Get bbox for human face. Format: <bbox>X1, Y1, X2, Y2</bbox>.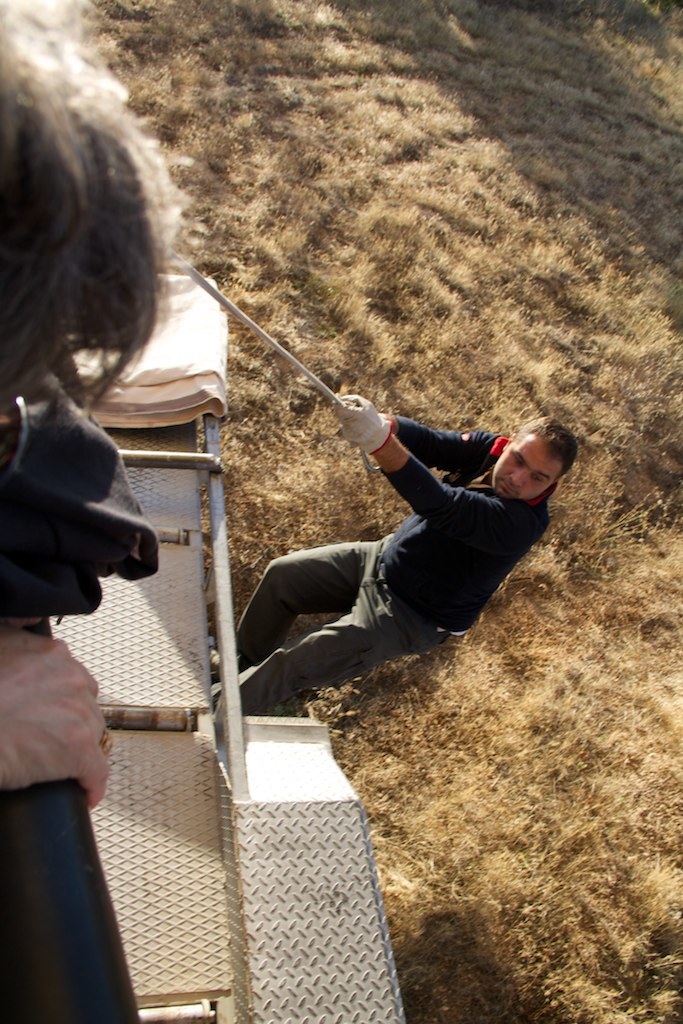
<bbox>491, 432, 564, 500</bbox>.
